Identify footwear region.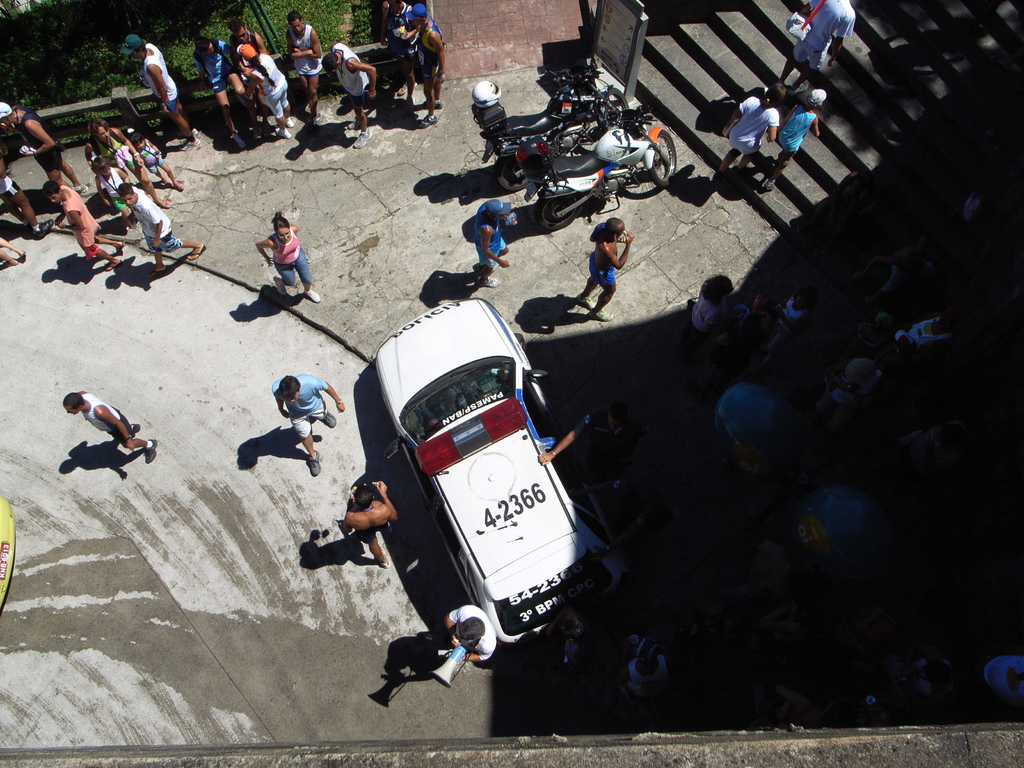
Region: Rect(365, 534, 390, 568).
